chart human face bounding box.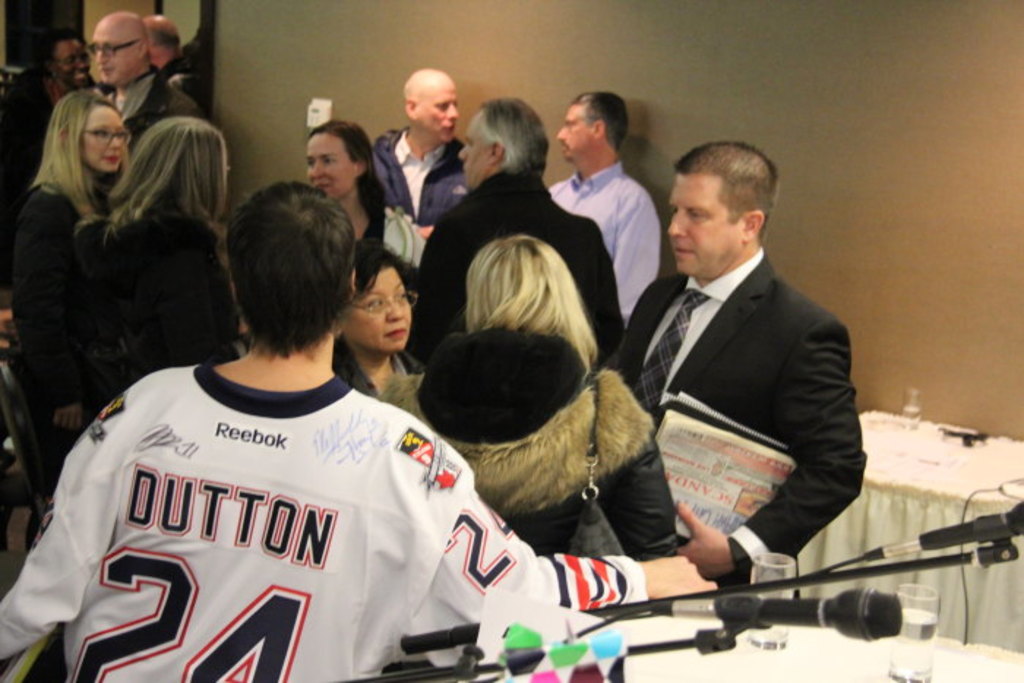
Charted: x1=553 y1=102 x2=595 y2=164.
